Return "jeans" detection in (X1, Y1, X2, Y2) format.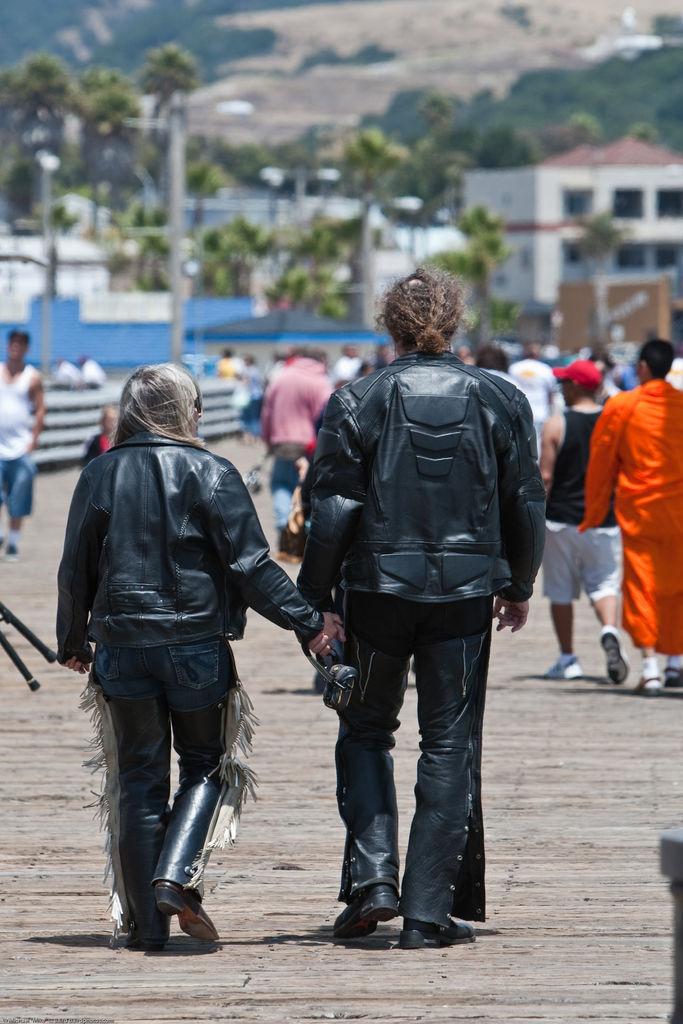
(311, 588, 503, 960).
